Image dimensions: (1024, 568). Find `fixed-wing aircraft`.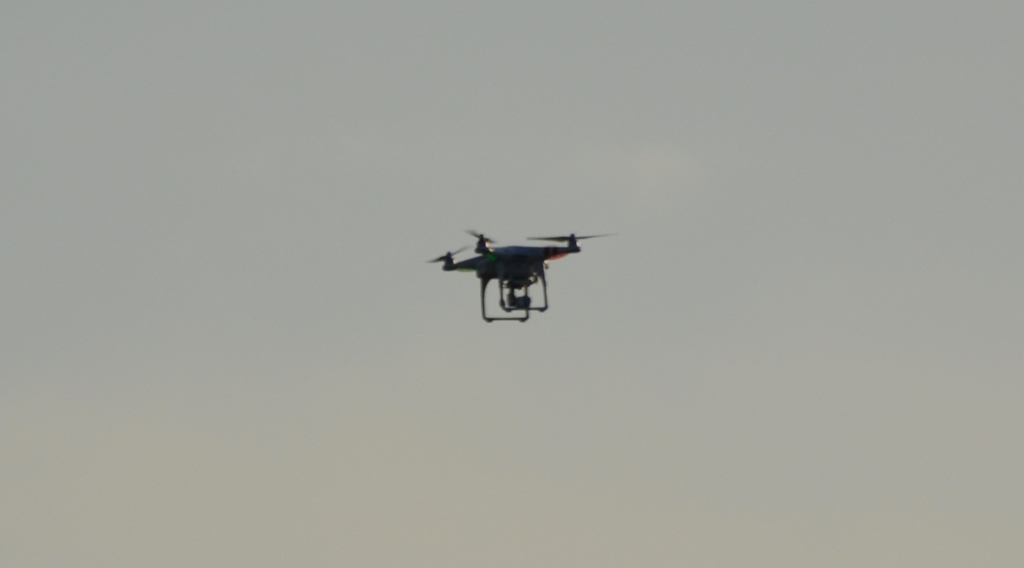
[415,216,608,327].
